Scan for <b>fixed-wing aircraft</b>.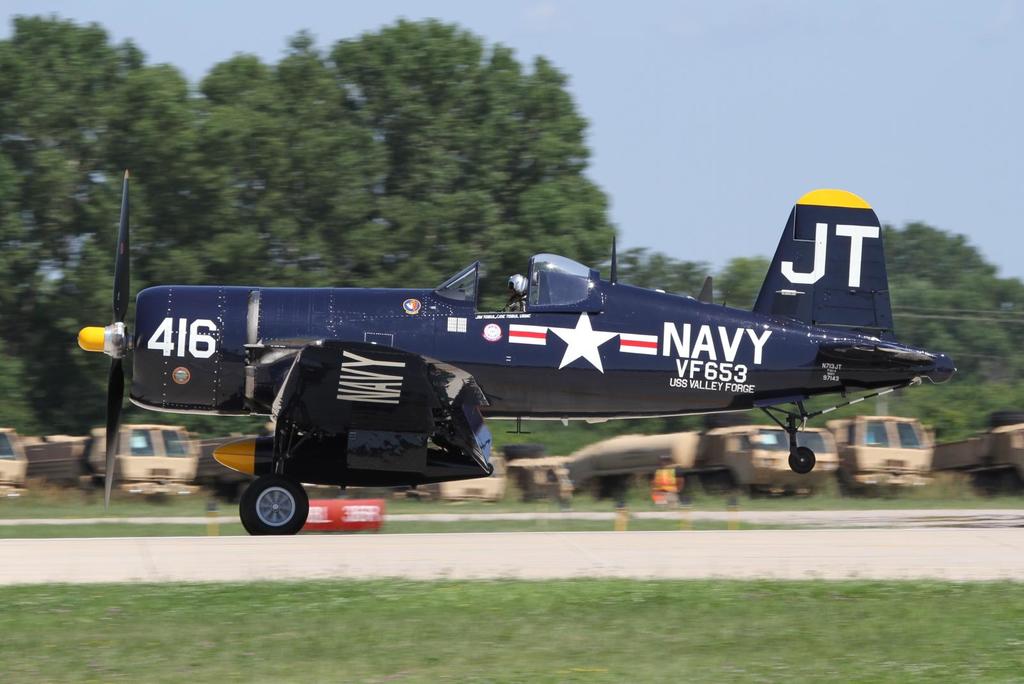
Scan result: (81, 170, 957, 534).
